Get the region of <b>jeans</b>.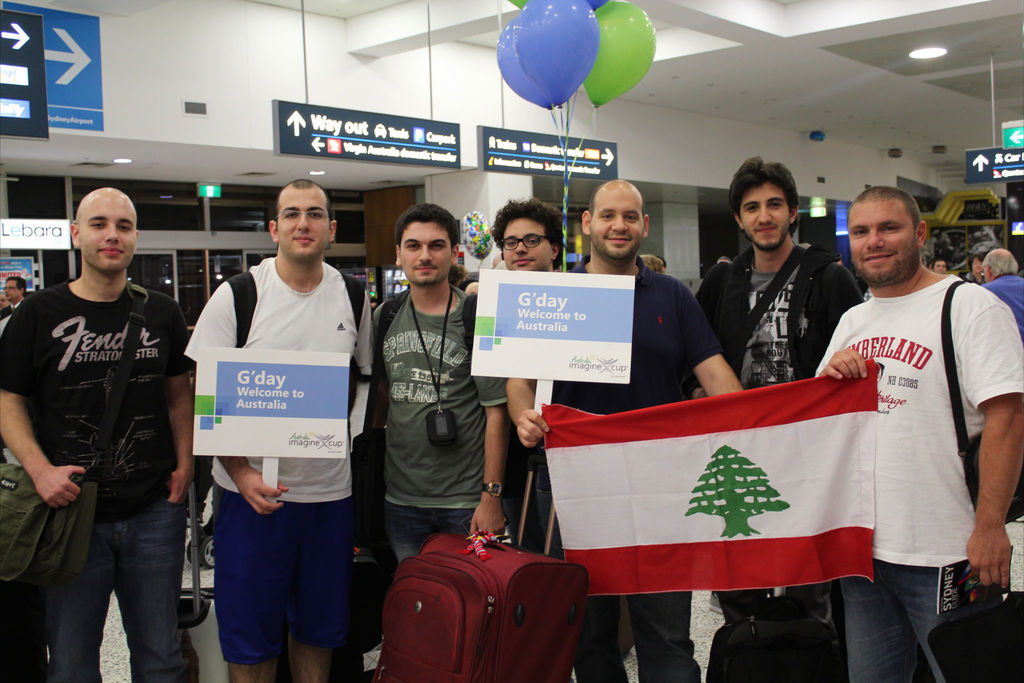
pyautogui.locateOnScreen(570, 573, 698, 682).
